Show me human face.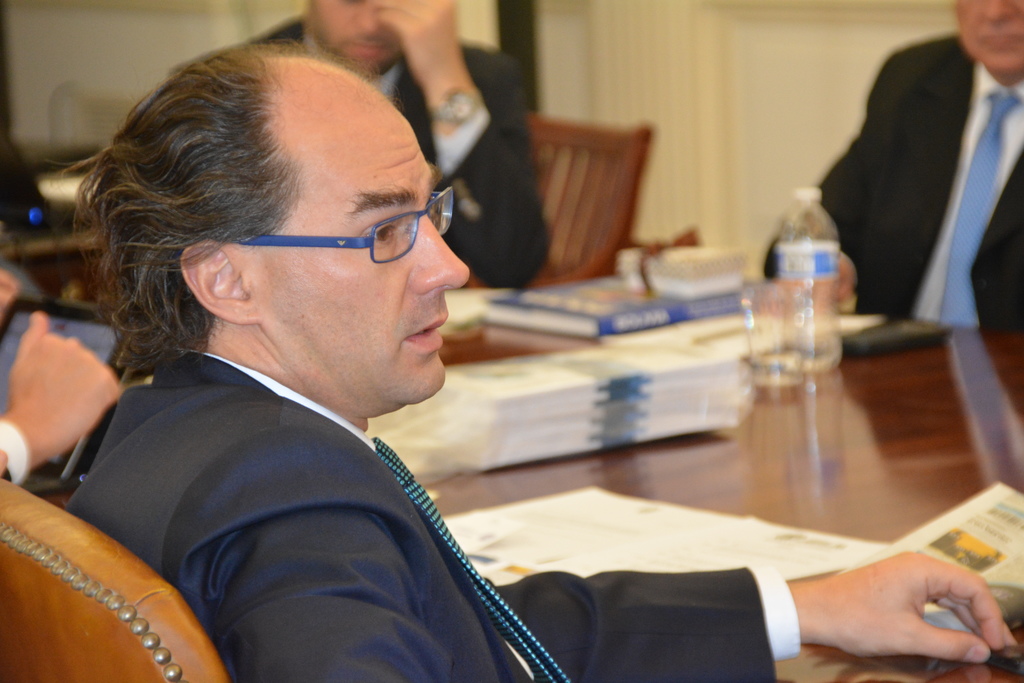
human face is here: <region>264, 72, 467, 396</region>.
